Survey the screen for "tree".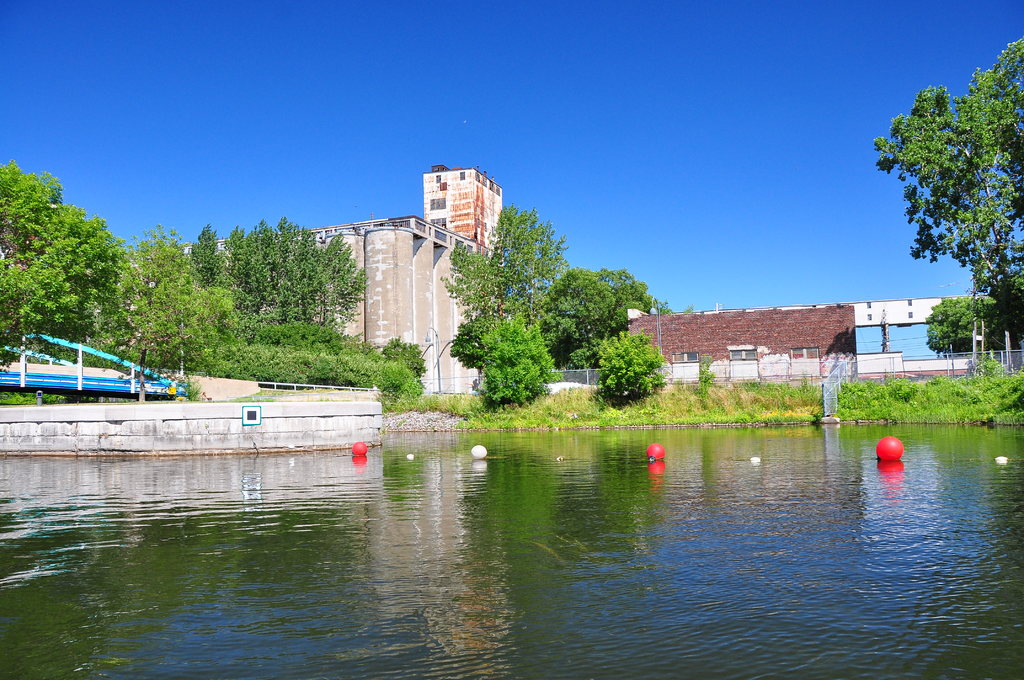
Survey found: rect(872, 40, 1023, 334).
